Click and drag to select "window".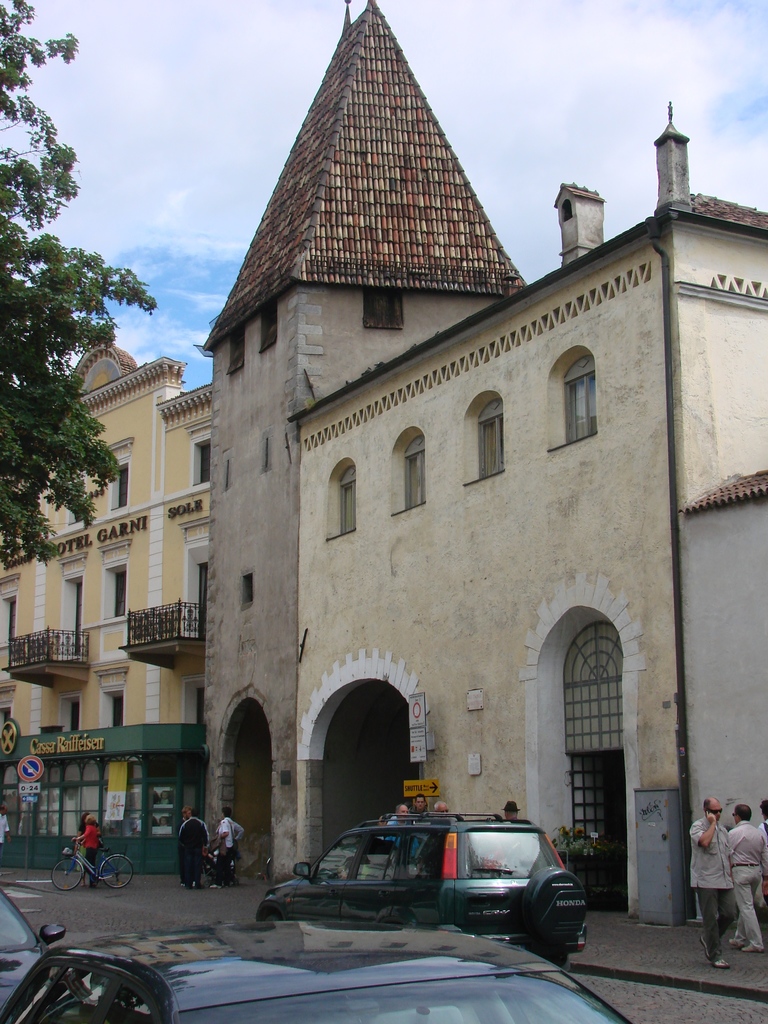
Selection: (left=262, top=305, right=282, bottom=358).
